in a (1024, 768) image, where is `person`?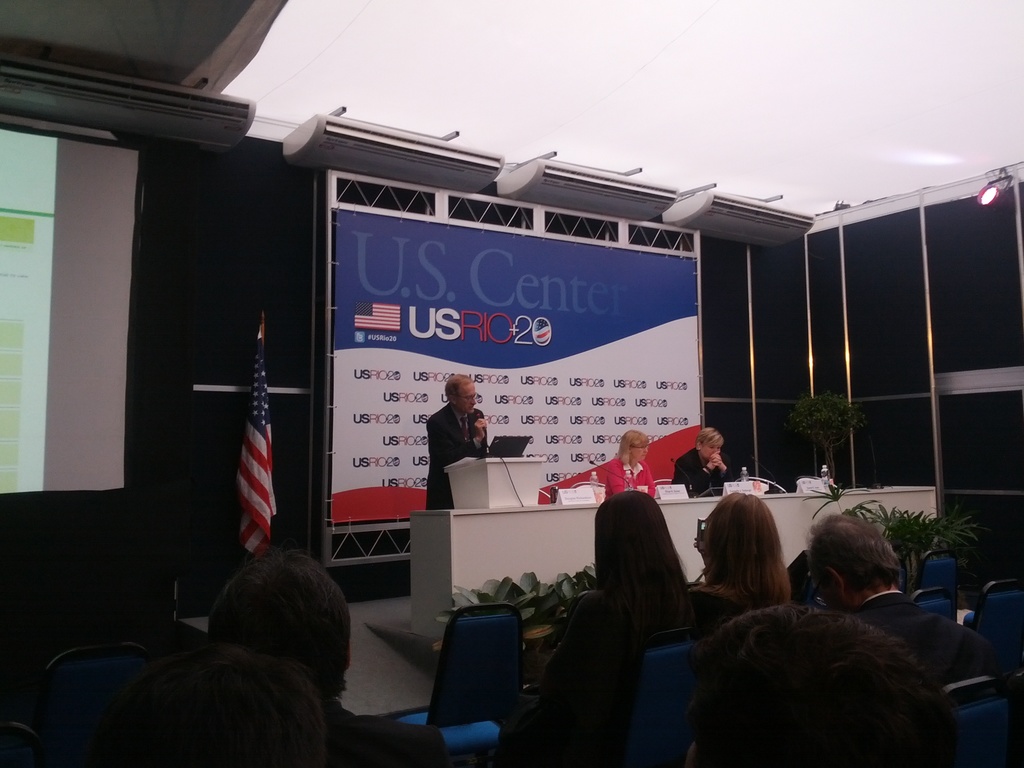
{"left": 691, "top": 492, "right": 791, "bottom": 626}.
